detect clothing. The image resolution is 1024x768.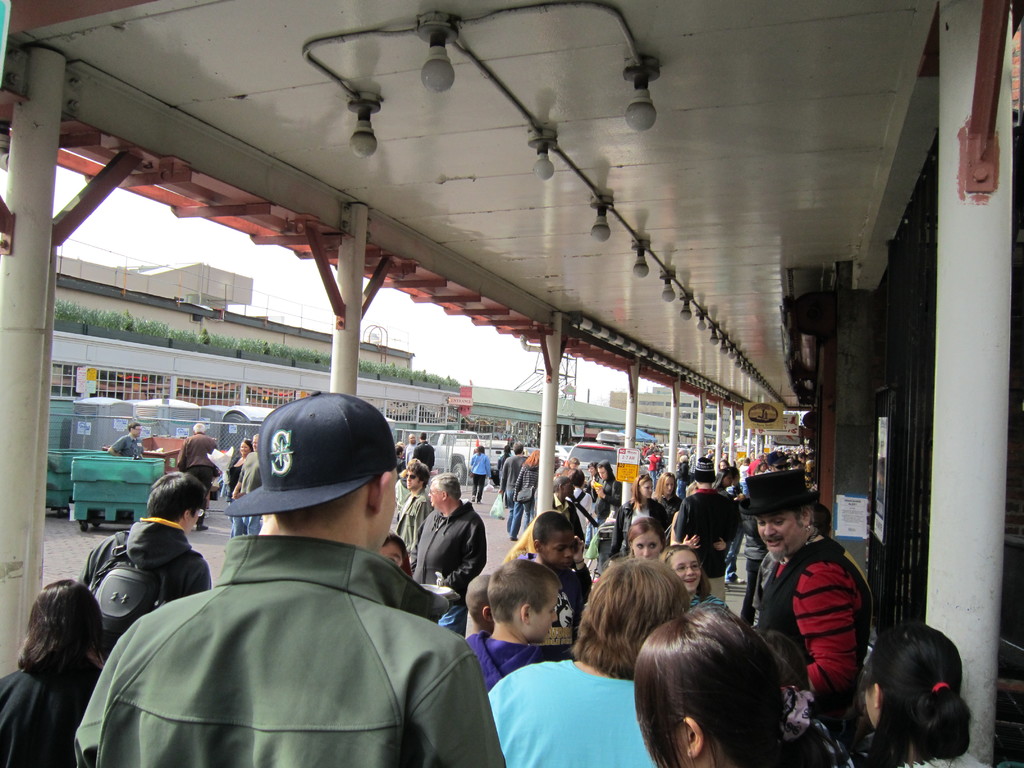
BBox(571, 490, 595, 523).
